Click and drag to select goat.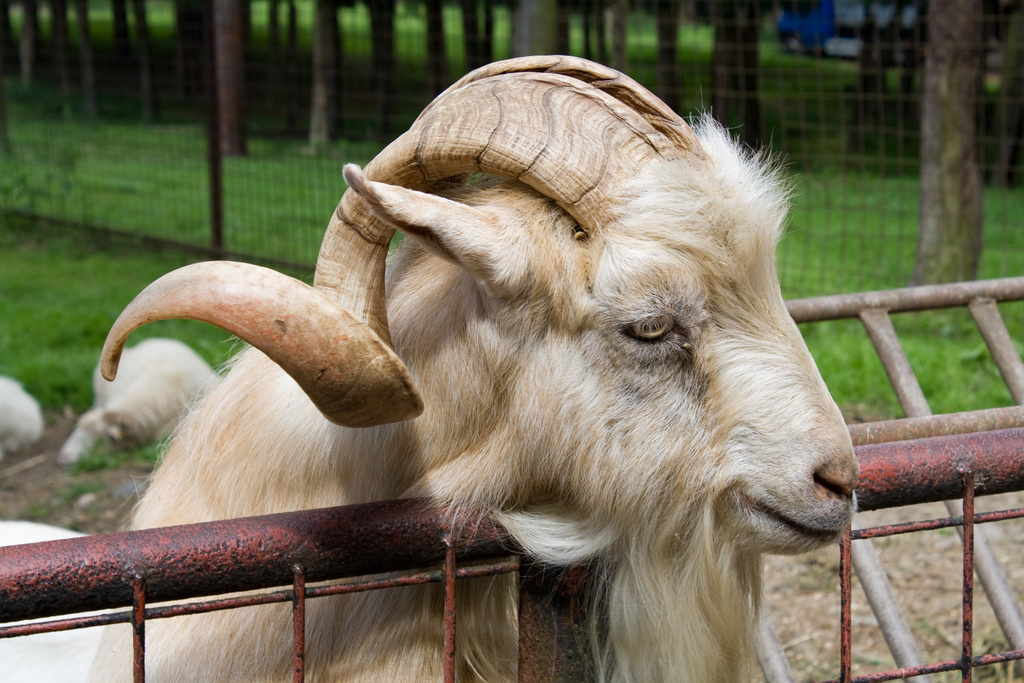
Selection: region(83, 51, 848, 682).
